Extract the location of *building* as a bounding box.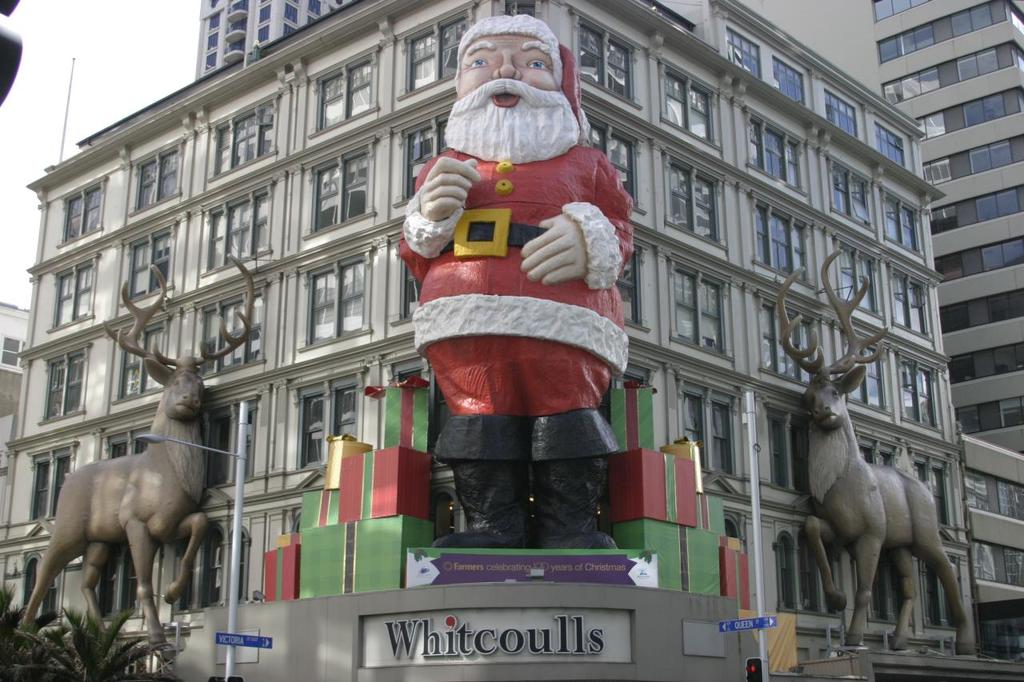
crop(0, 0, 1023, 681).
